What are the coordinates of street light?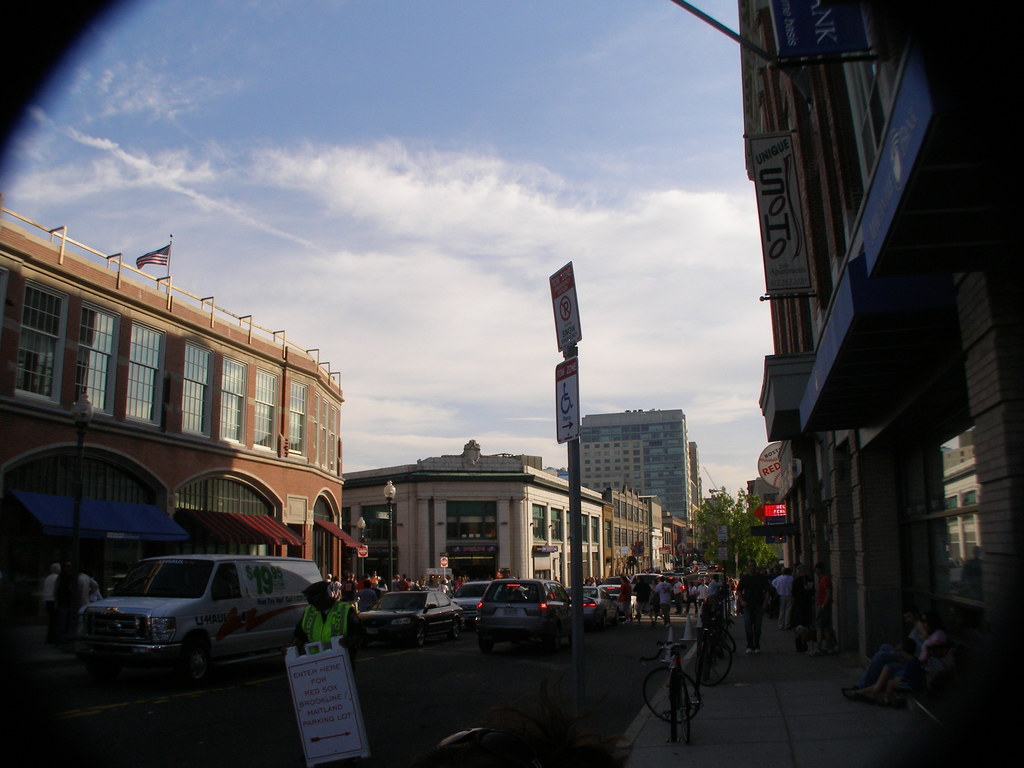
{"left": 383, "top": 477, "right": 397, "bottom": 589}.
